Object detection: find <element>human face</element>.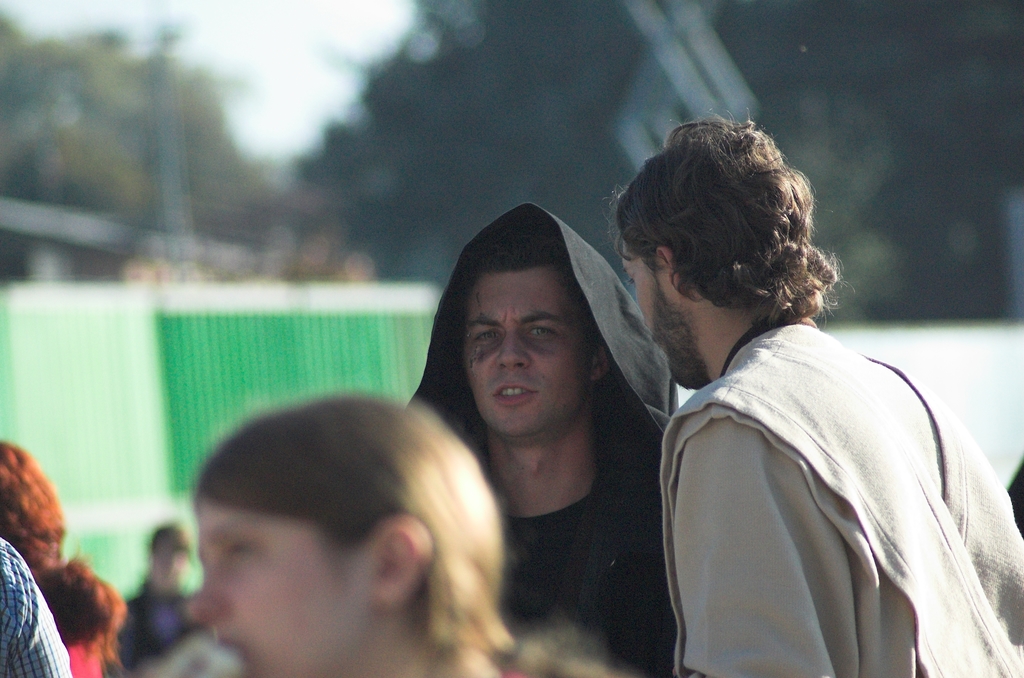
bbox=(458, 265, 593, 437).
